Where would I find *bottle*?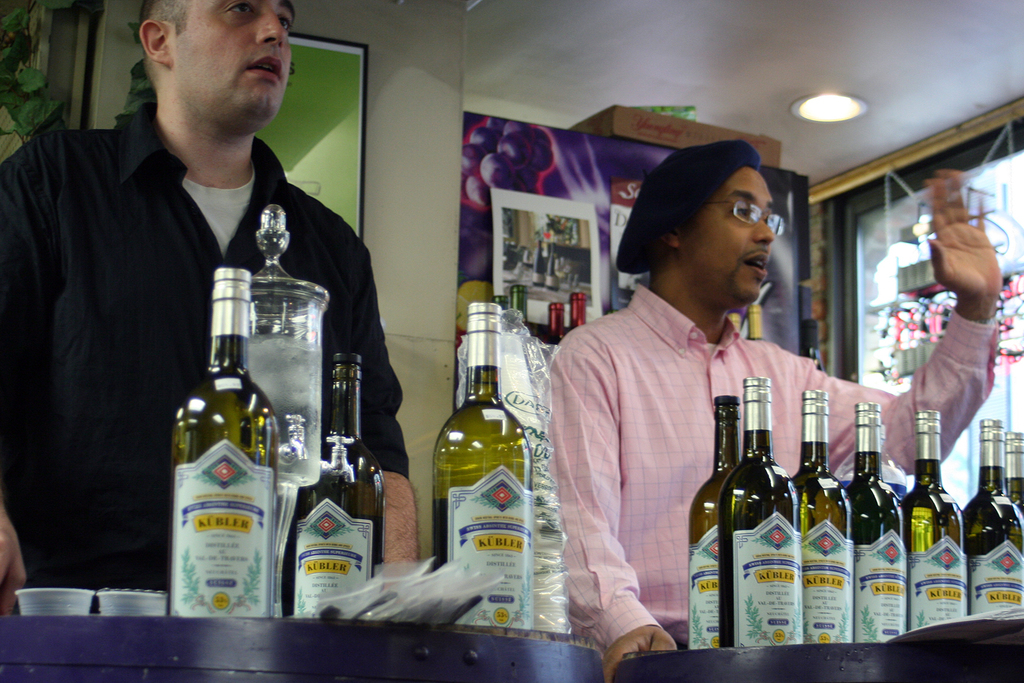
At box(1006, 431, 1023, 511).
